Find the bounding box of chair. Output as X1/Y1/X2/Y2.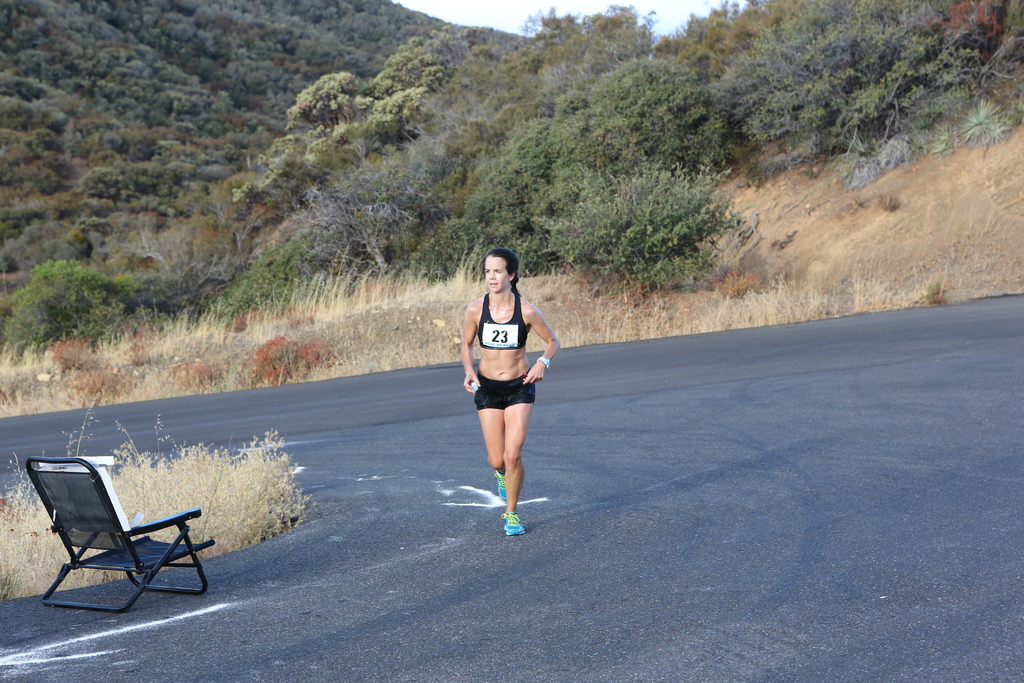
16/456/203/619.
